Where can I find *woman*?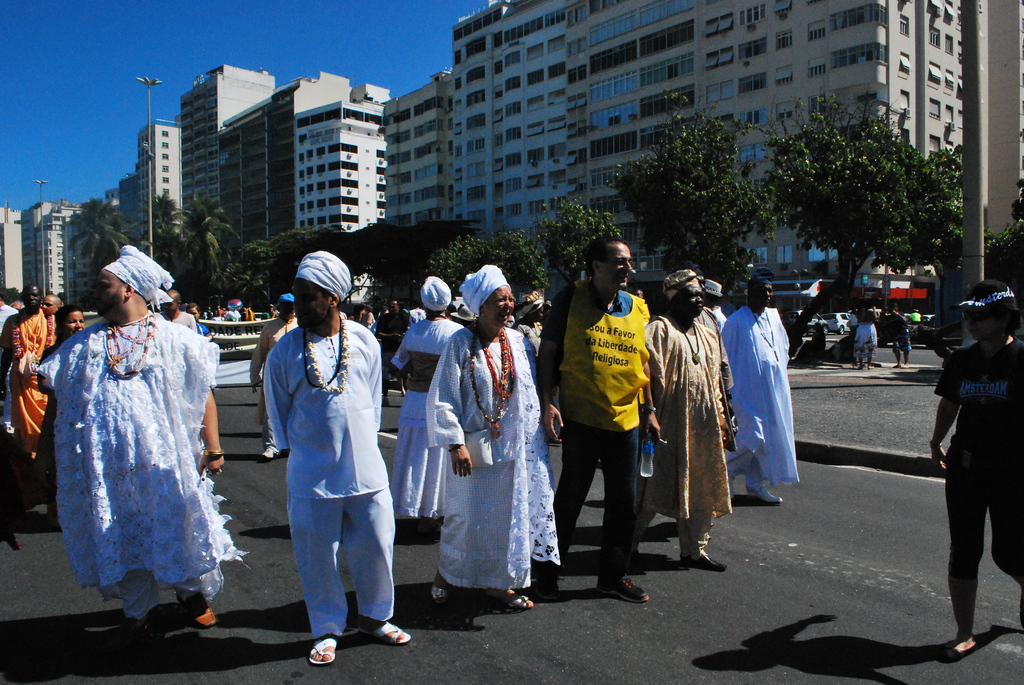
You can find it at (34, 306, 85, 526).
